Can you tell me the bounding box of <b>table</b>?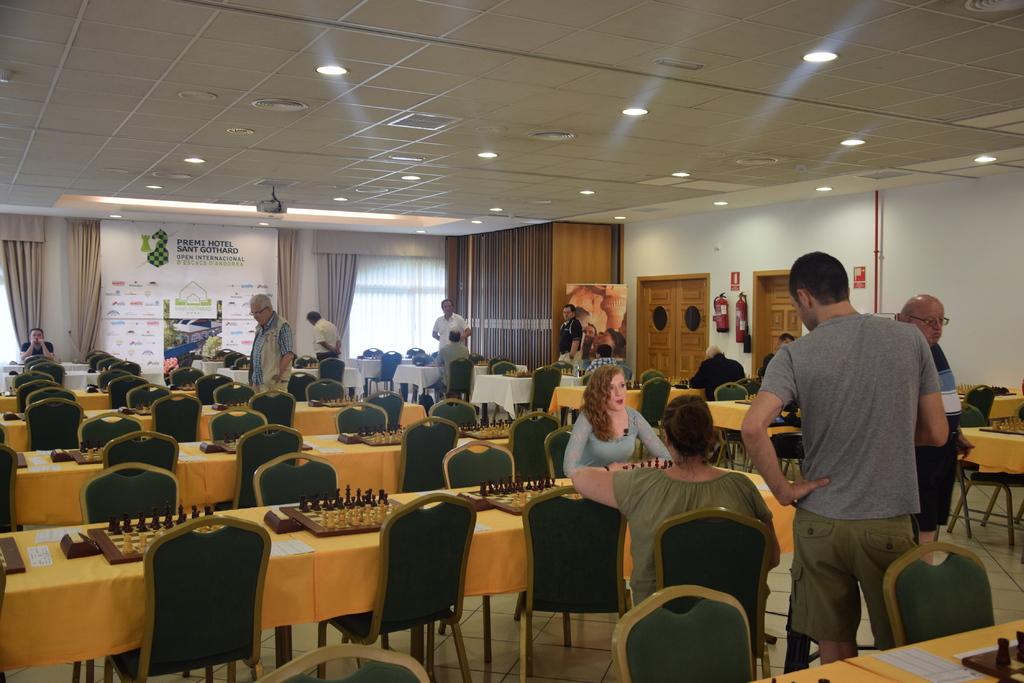
(0,389,198,410).
